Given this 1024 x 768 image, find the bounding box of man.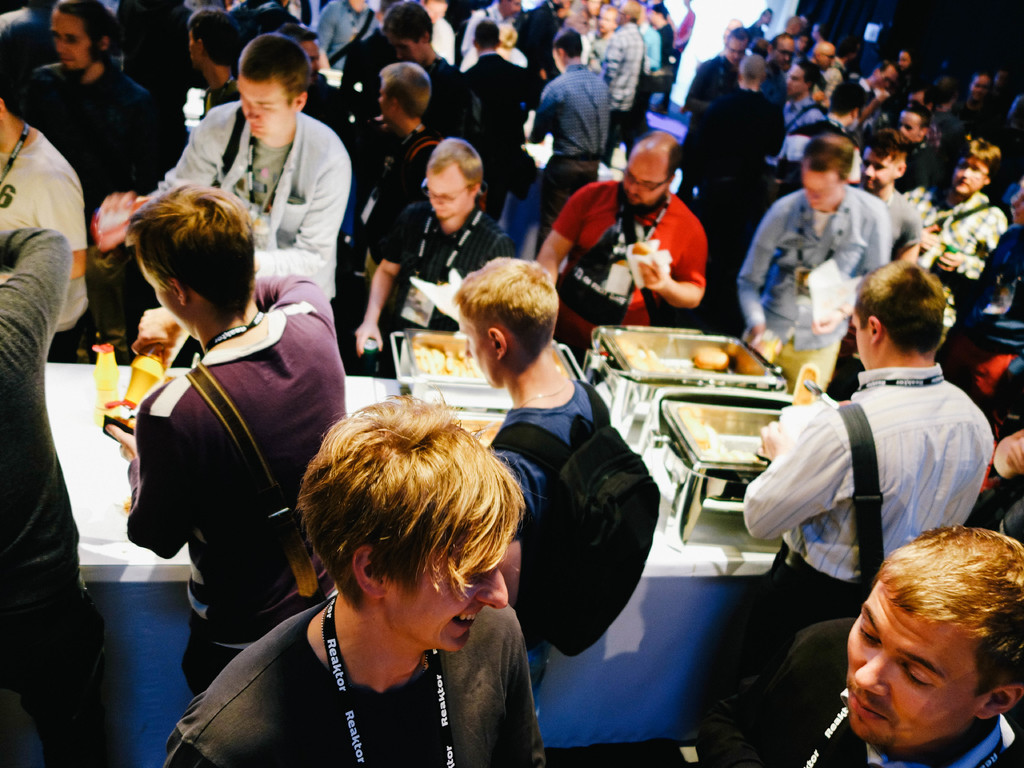
box=[17, 0, 167, 363].
